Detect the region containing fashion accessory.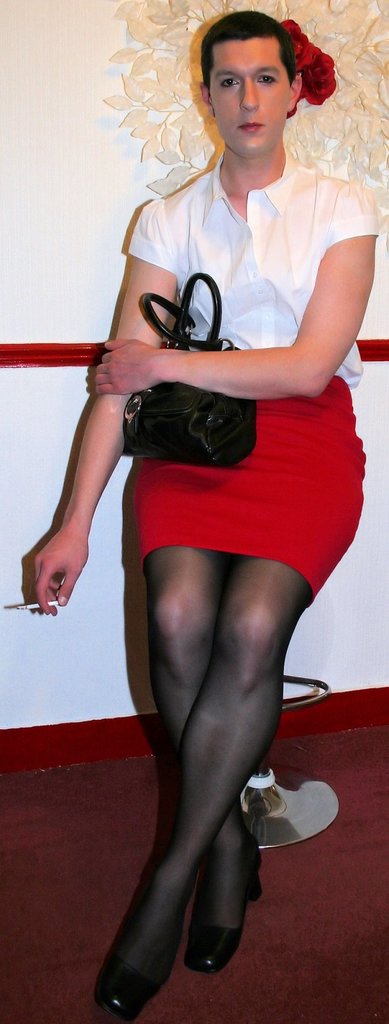
detection(123, 273, 260, 468).
